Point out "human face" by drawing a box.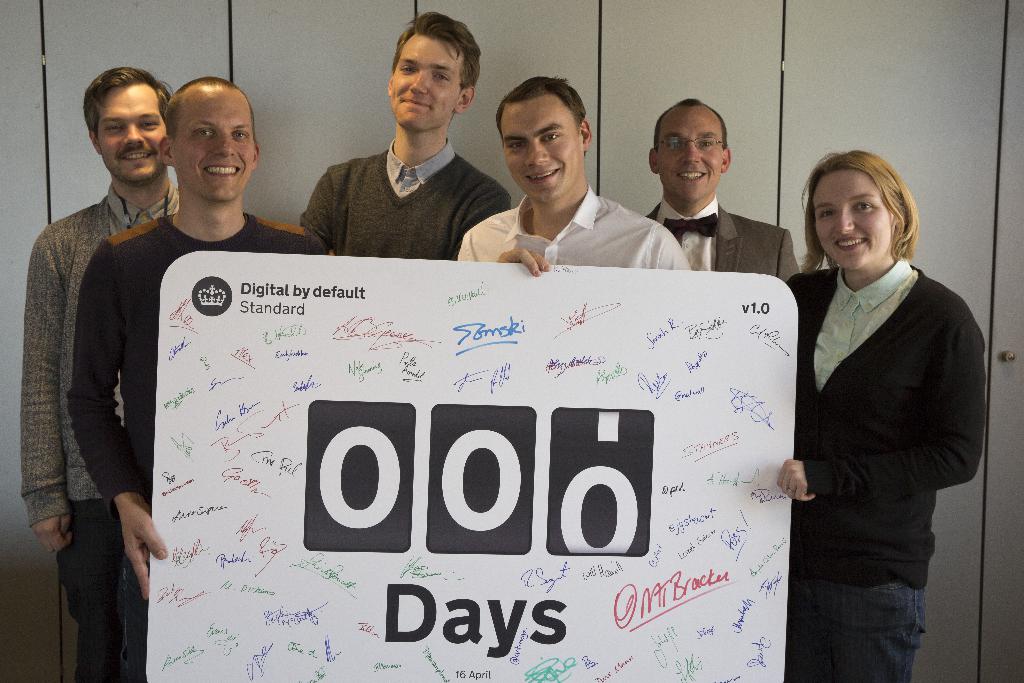
bbox(99, 77, 159, 183).
